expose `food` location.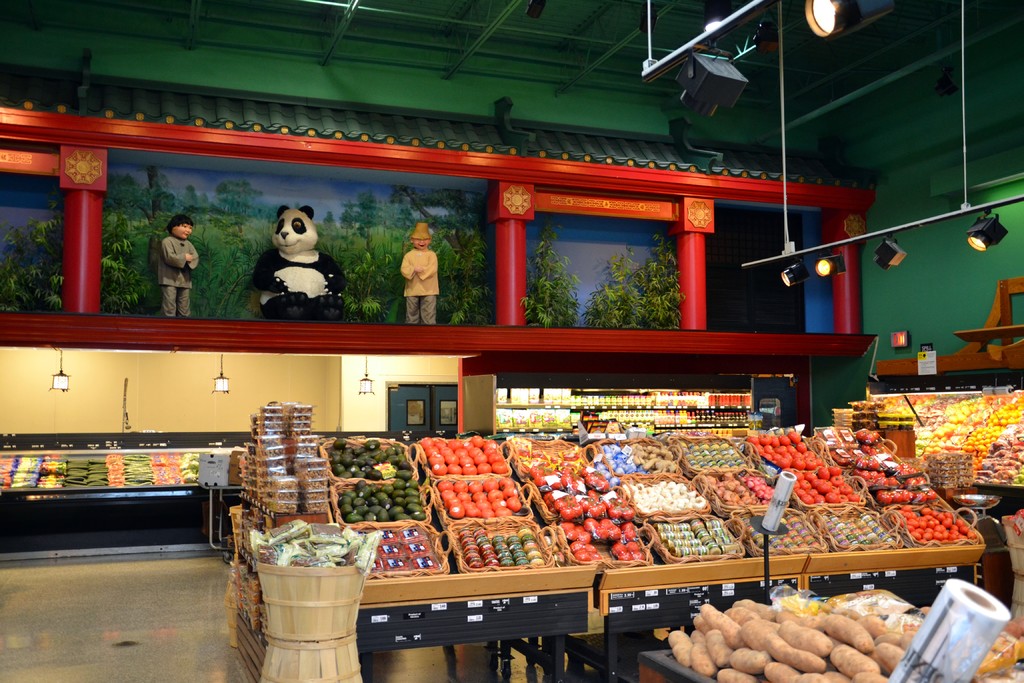
Exposed at BBox(835, 423, 860, 449).
